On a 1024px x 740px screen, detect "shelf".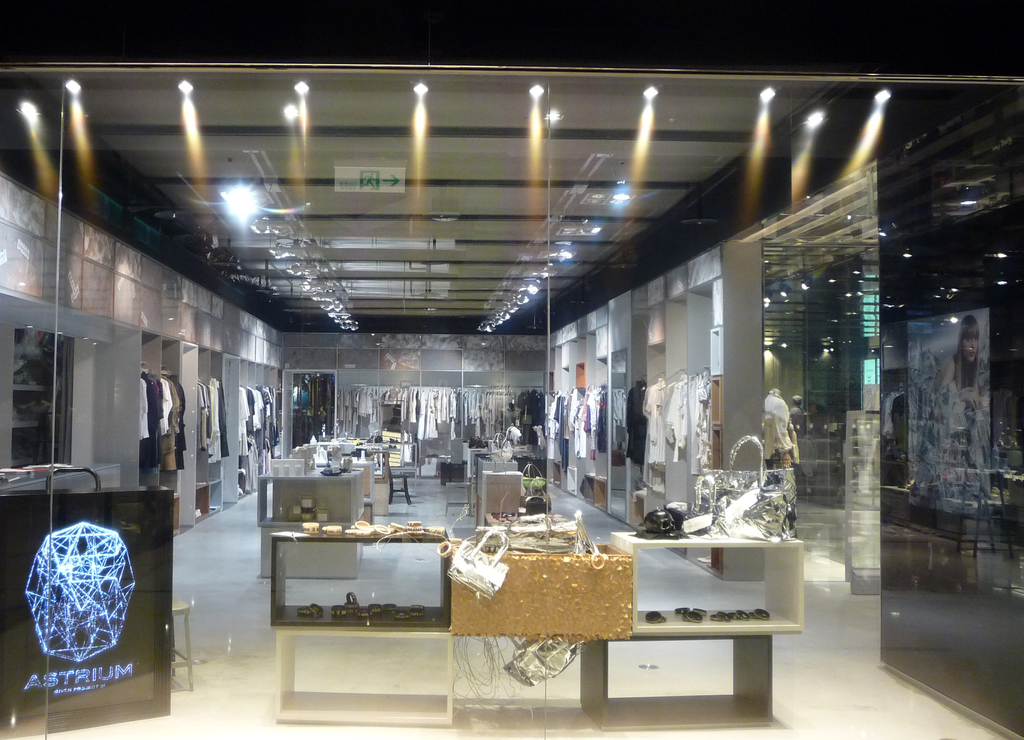
689, 252, 728, 291.
